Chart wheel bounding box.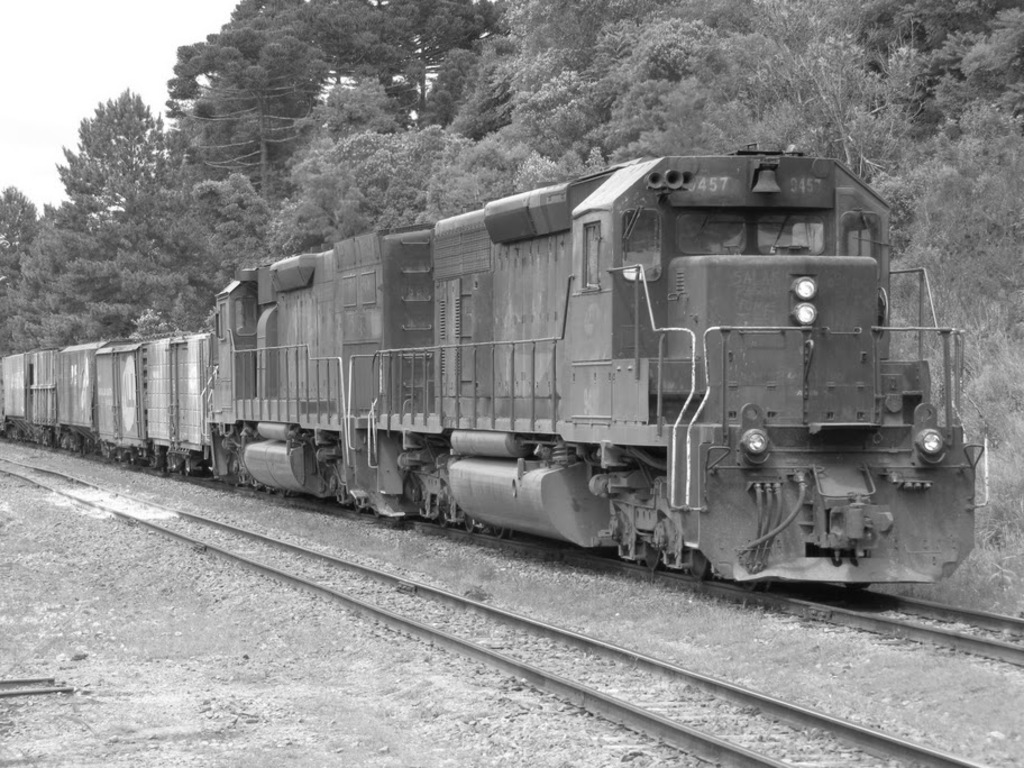
Charted: box(373, 511, 386, 518).
